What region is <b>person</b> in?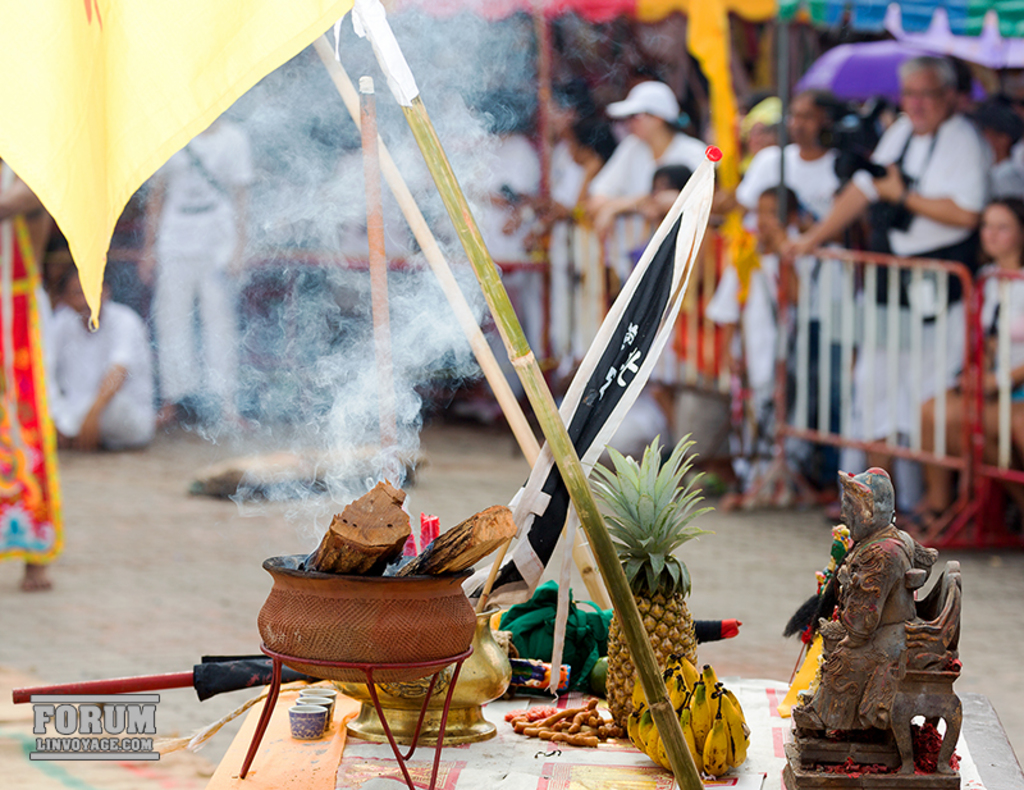
(580, 78, 719, 310).
